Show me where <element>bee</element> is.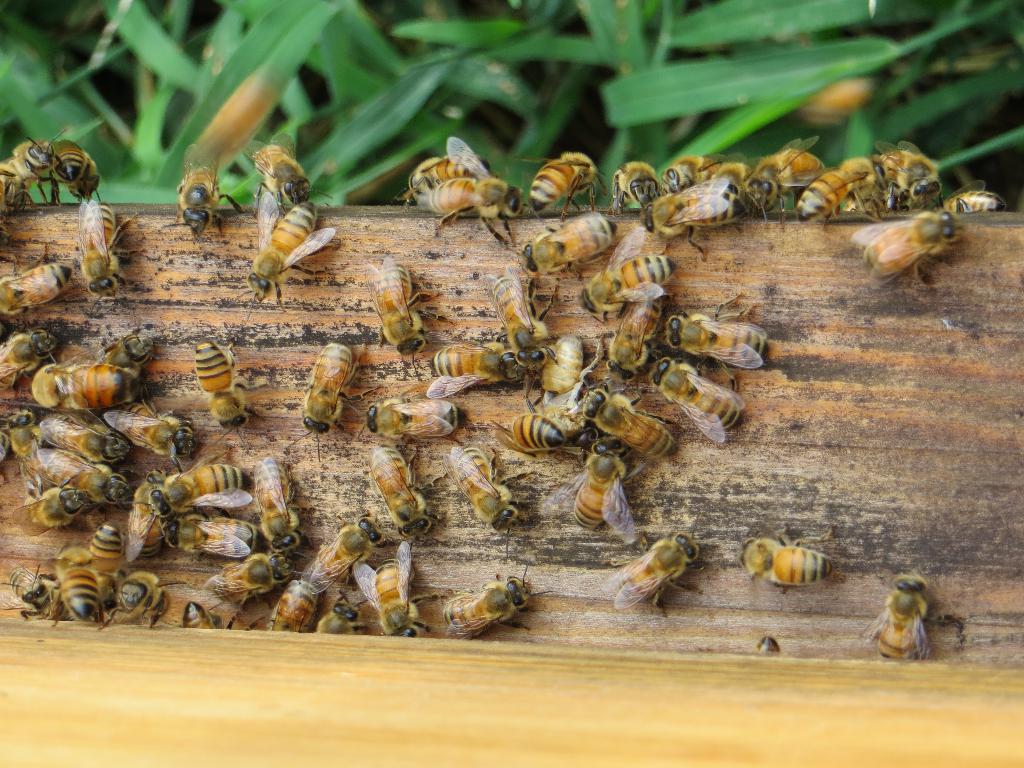
<element>bee</element> is at (left=579, top=219, right=682, bottom=313).
